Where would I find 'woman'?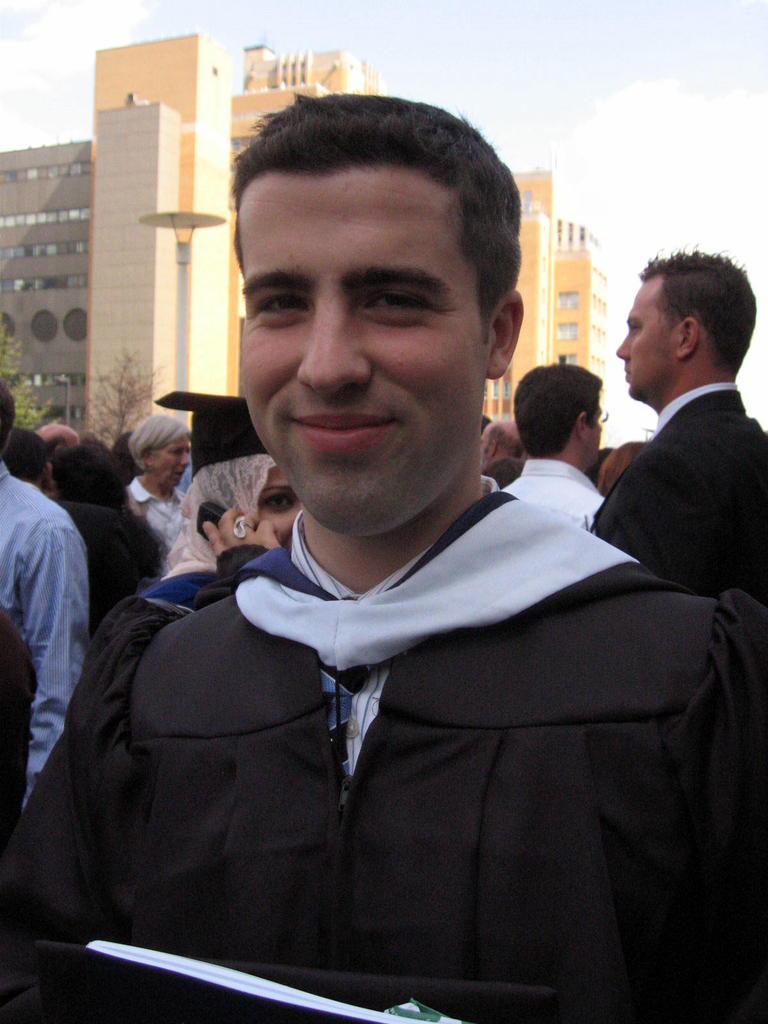
At BBox(152, 396, 301, 584).
